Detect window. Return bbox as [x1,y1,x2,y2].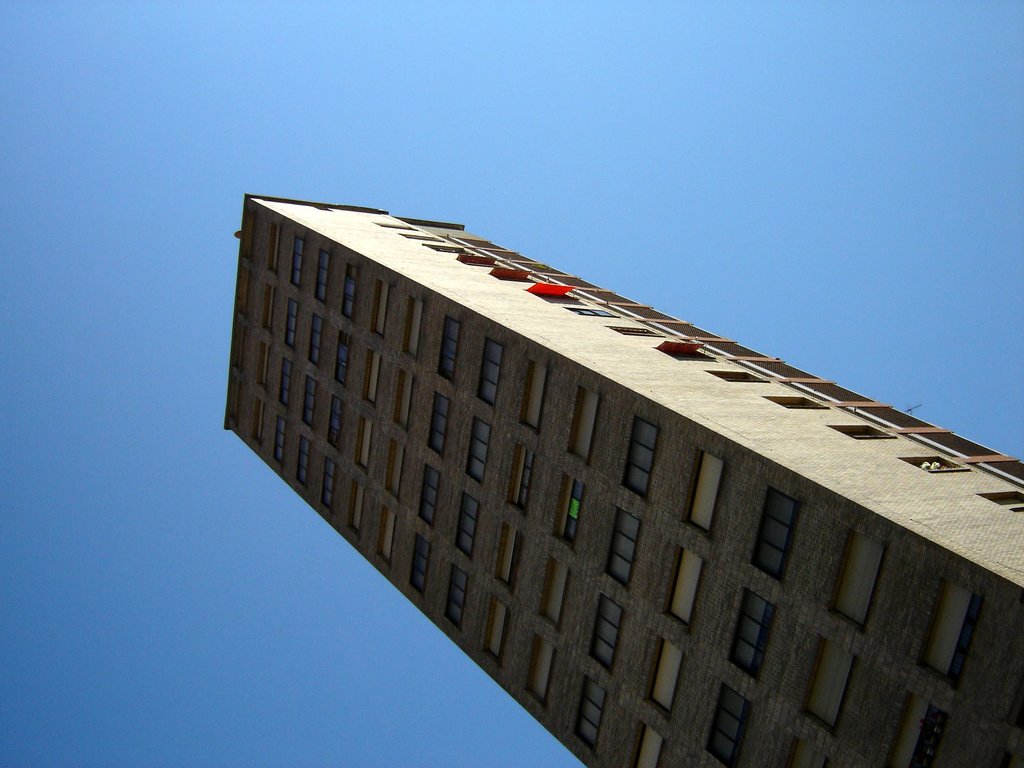
[778,733,826,767].
